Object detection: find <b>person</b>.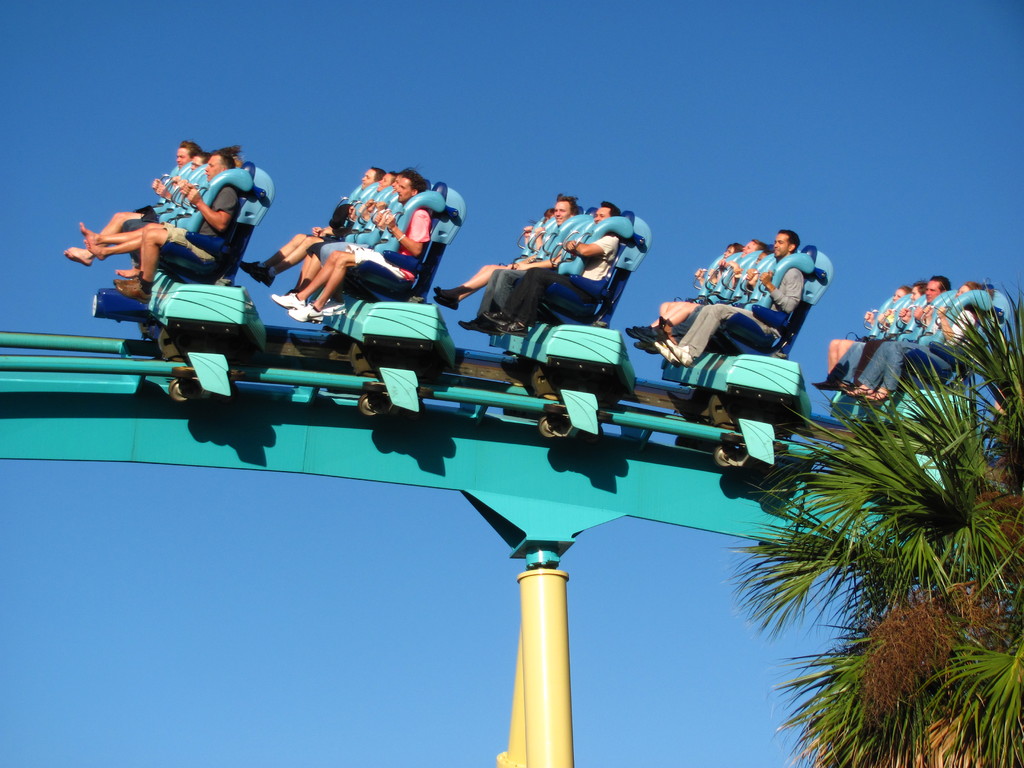
rect(63, 140, 200, 268).
